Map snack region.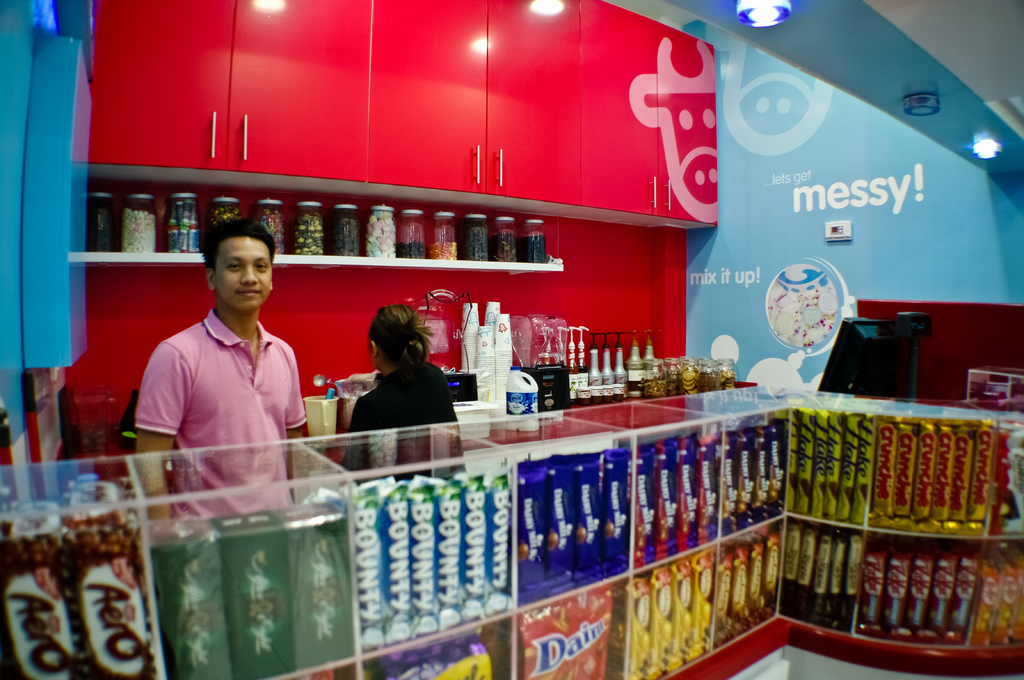
Mapped to locate(204, 207, 239, 226).
